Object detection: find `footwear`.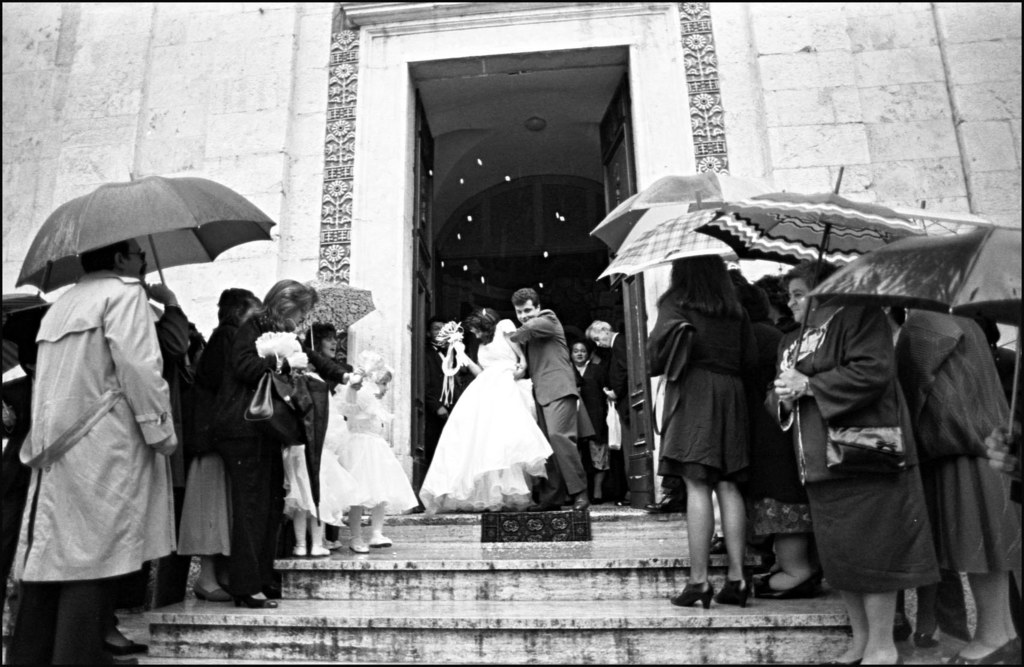
crop(188, 580, 241, 607).
